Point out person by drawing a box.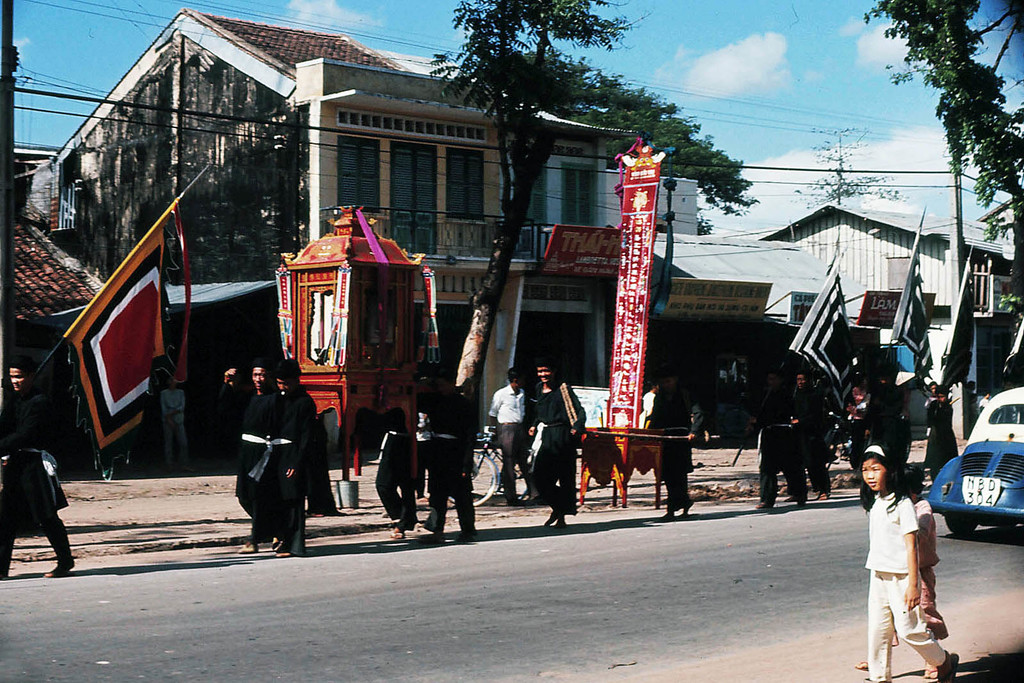
485/368/538/508.
